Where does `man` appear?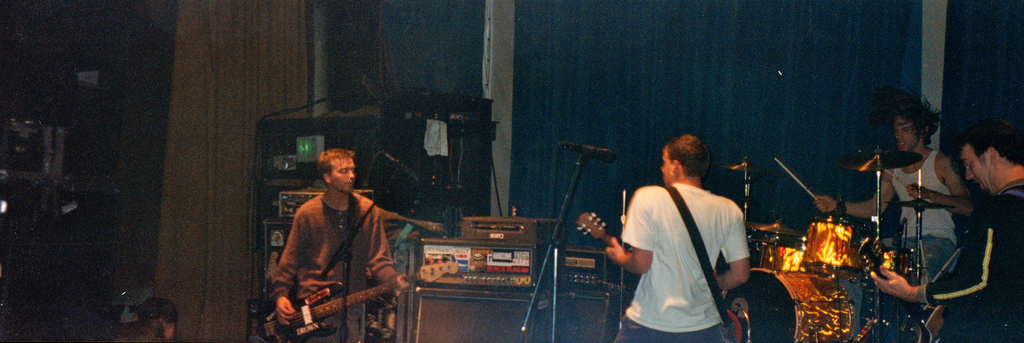
Appears at locate(604, 133, 750, 342).
